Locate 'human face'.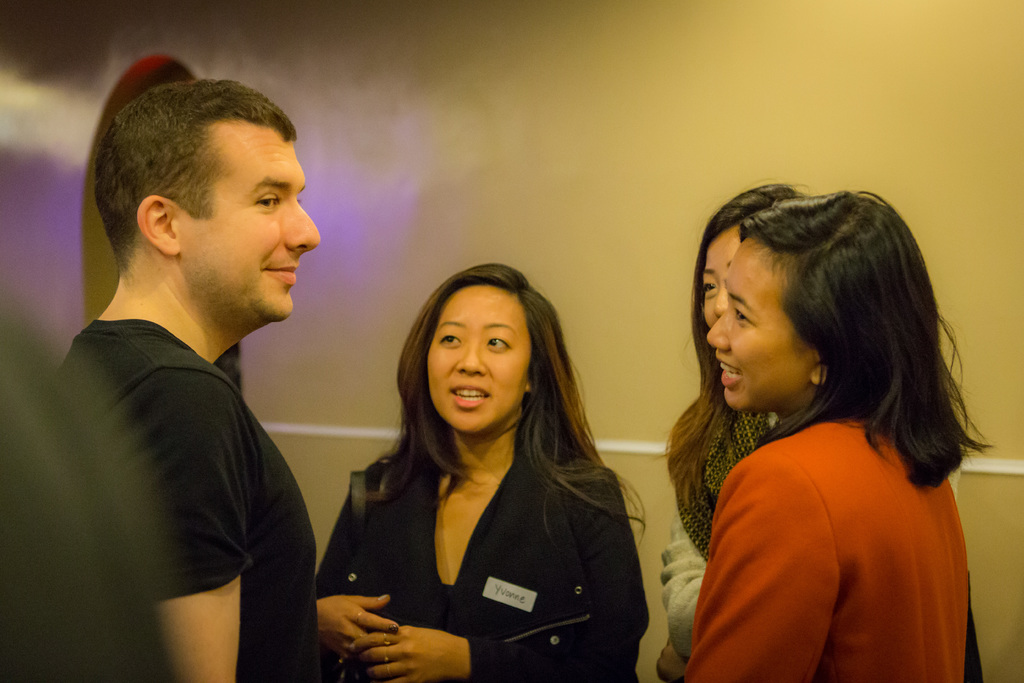
Bounding box: bbox=[700, 226, 746, 327].
